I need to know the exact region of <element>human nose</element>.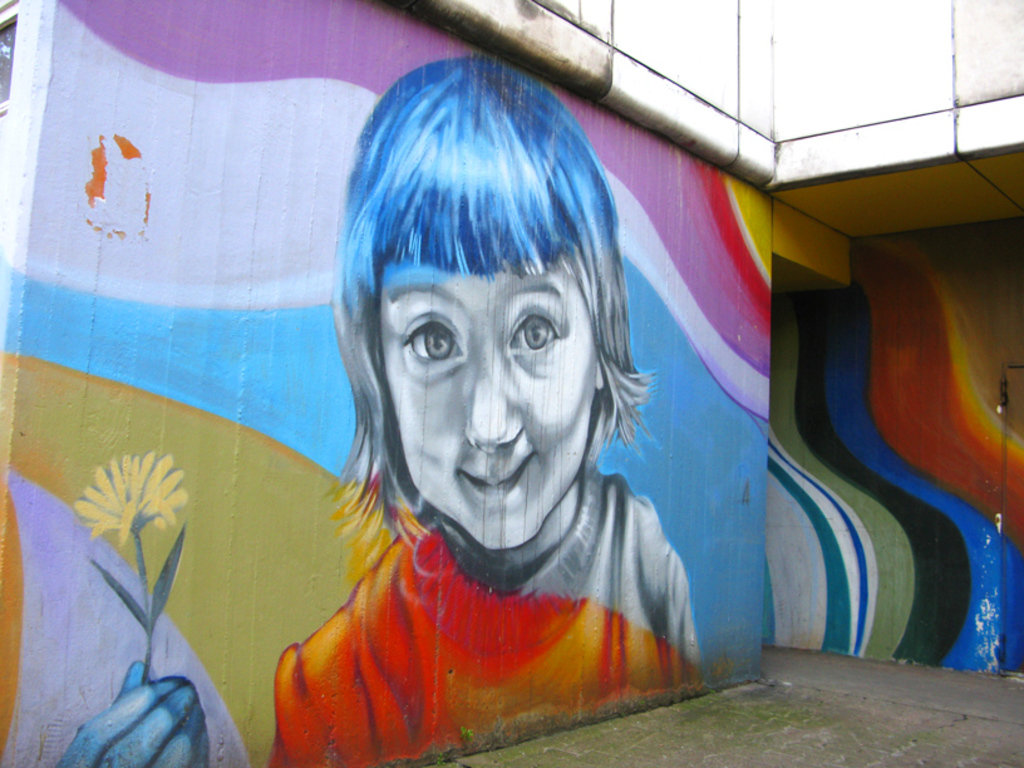
Region: 449 349 521 452.
